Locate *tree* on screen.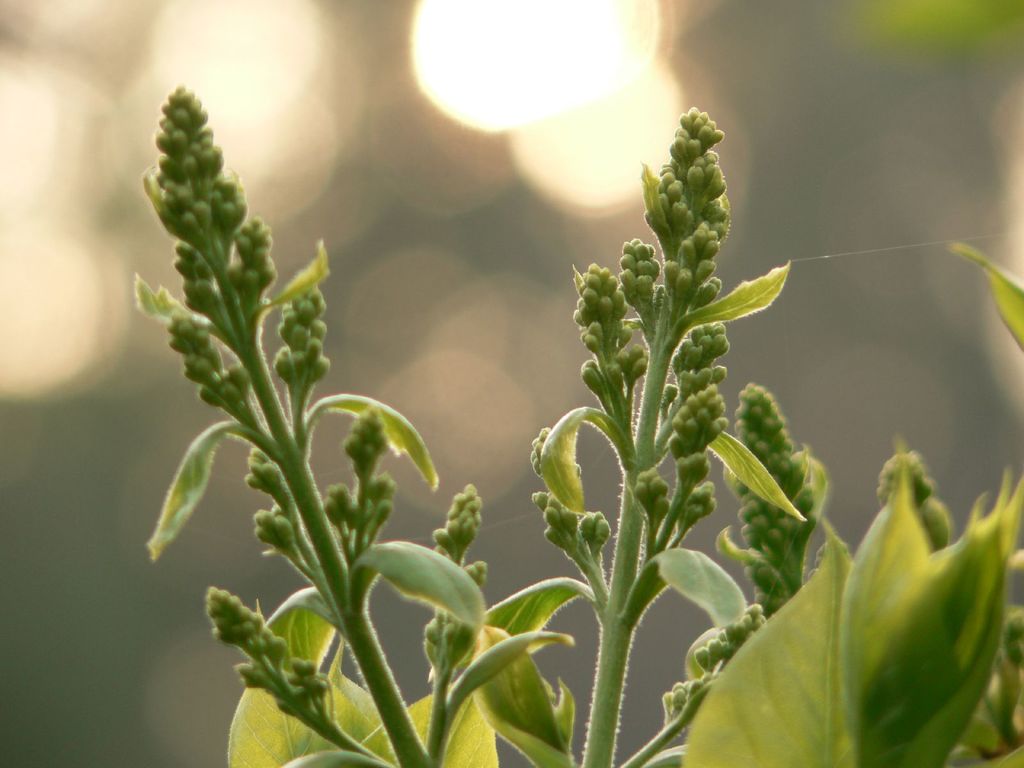
On screen at 142/83/1023/767.
